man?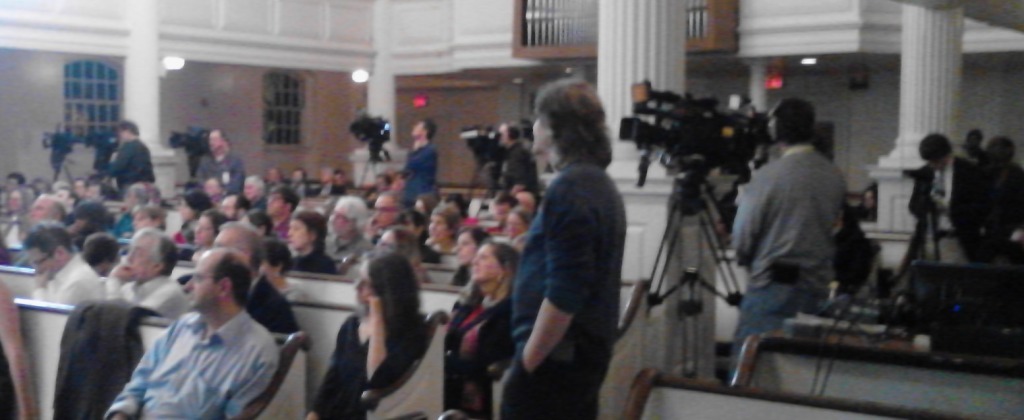
[x1=245, y1=174, x2=264, y2=203]
